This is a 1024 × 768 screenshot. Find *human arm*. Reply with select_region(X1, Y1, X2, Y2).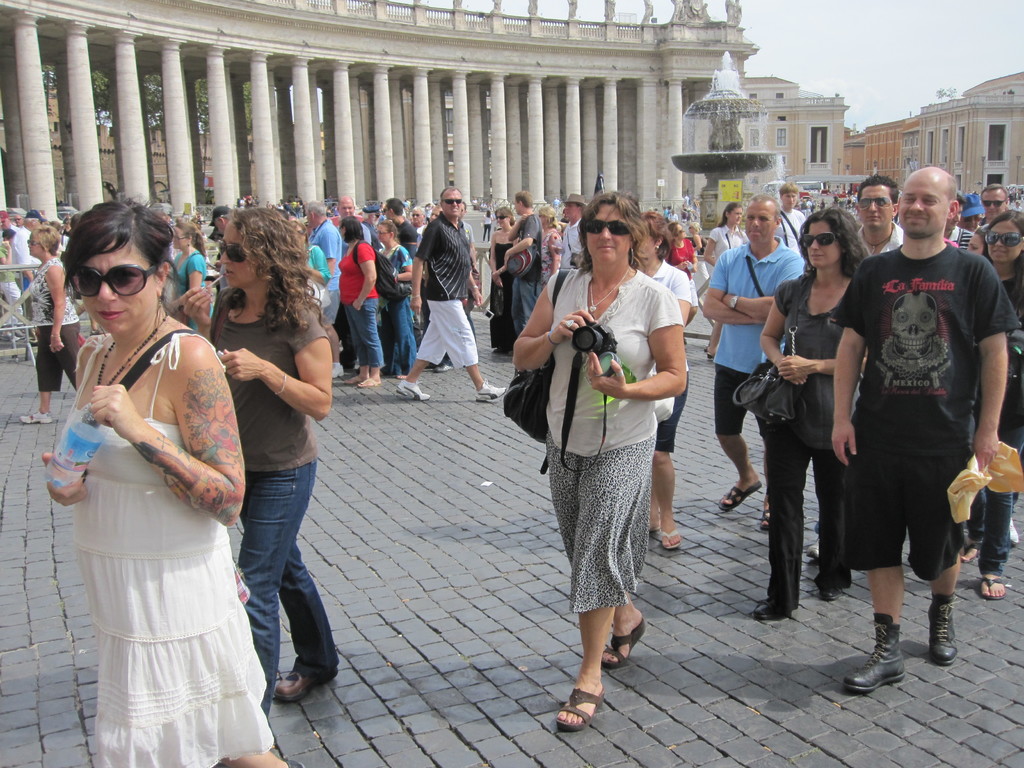
select_region(36, 344, 92, 511).
